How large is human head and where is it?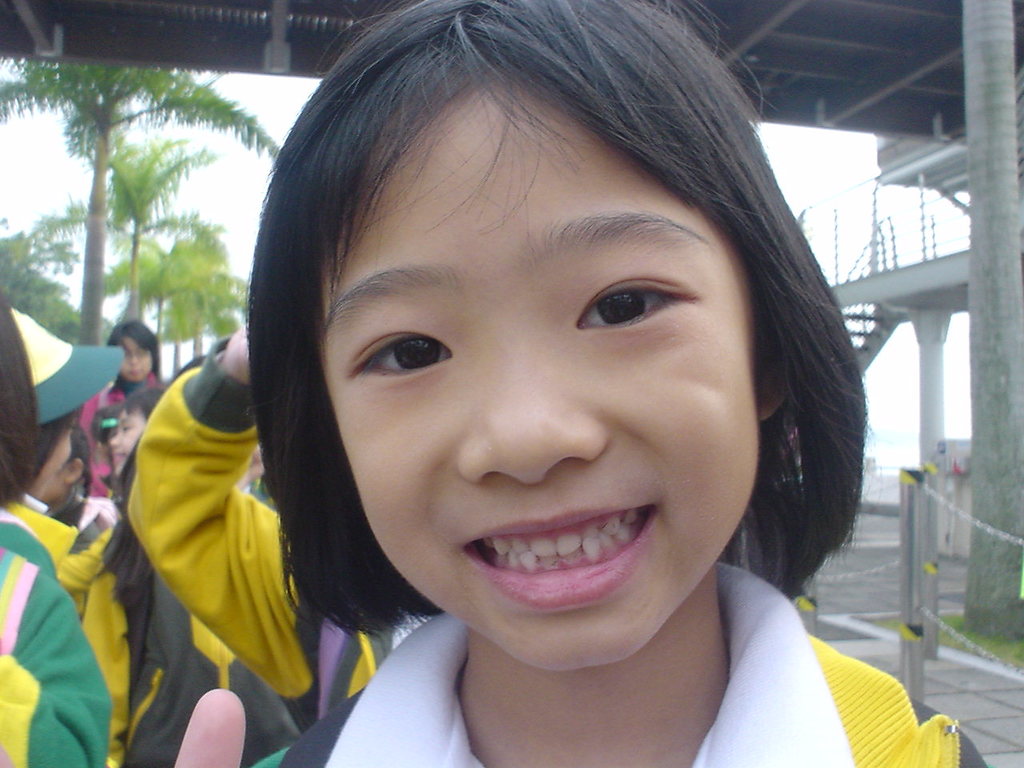
Bounding box: box=[30, 430, 94, 506].
